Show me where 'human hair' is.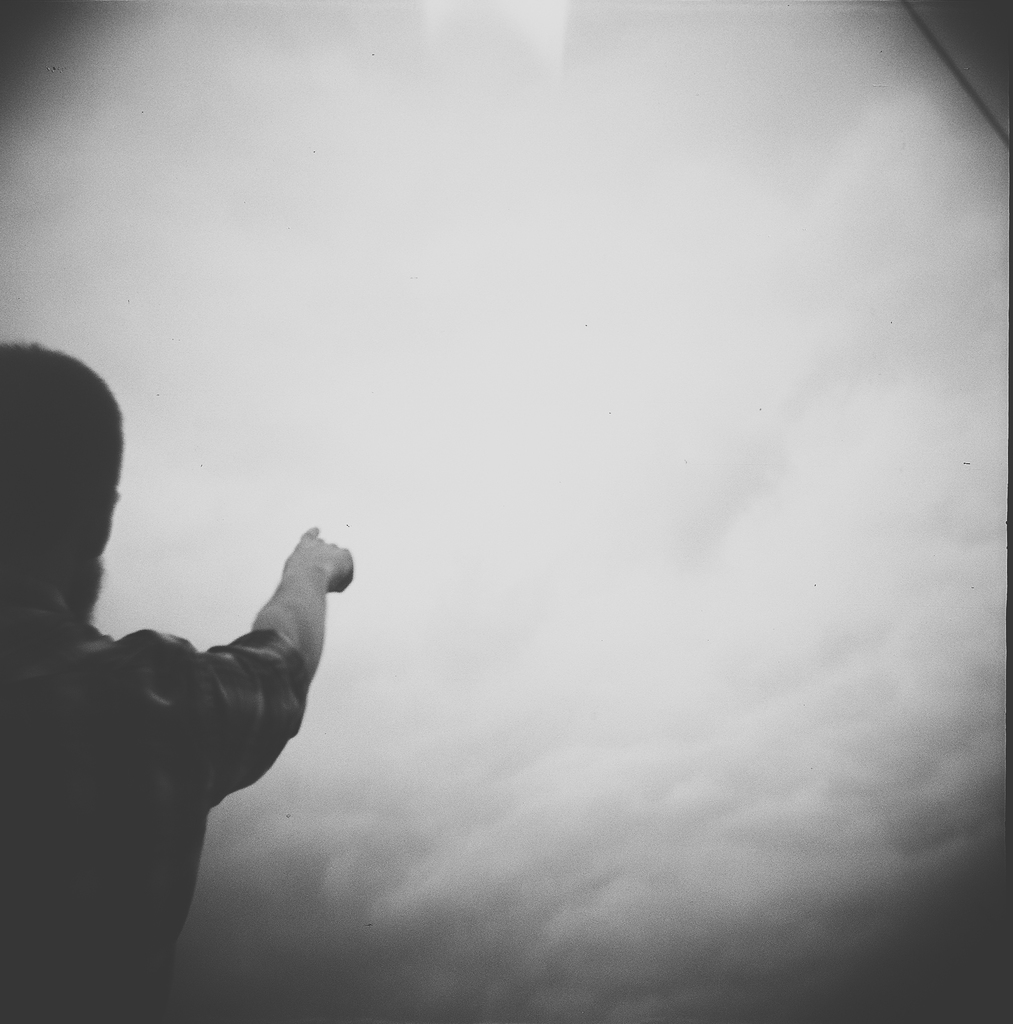
'human hair' is at left=0, top=338, right=145, bottom=622.
